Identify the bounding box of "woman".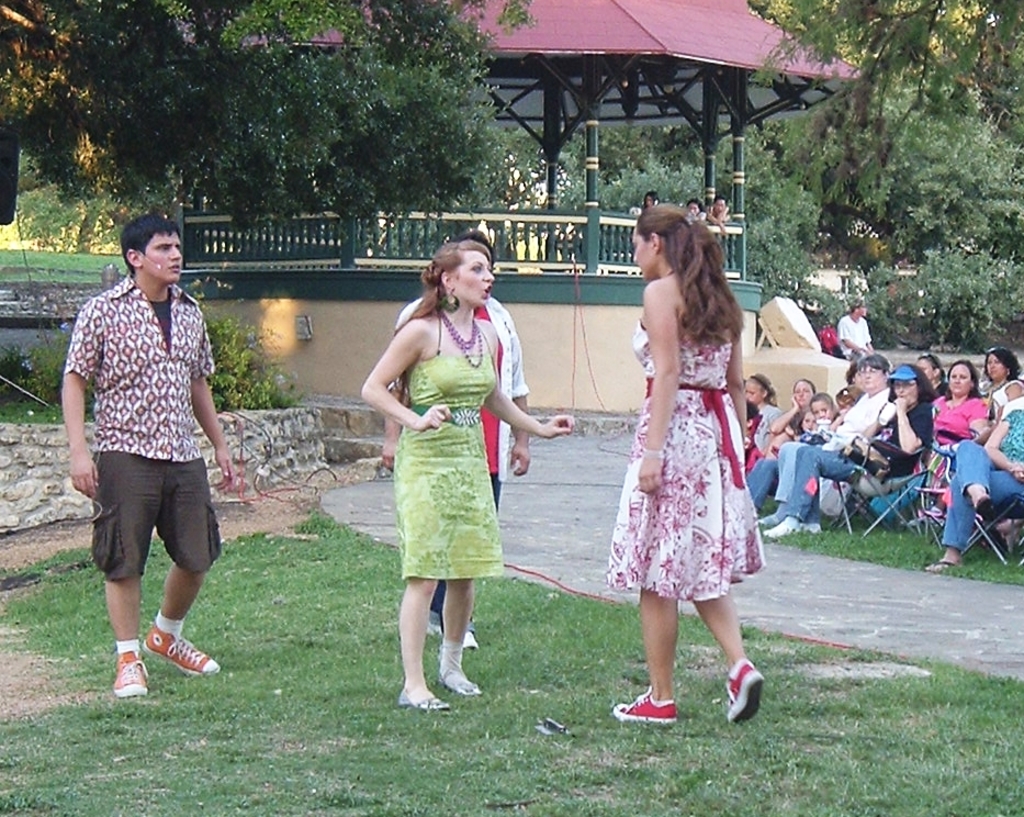
crop(741, 373, 787, 480).
